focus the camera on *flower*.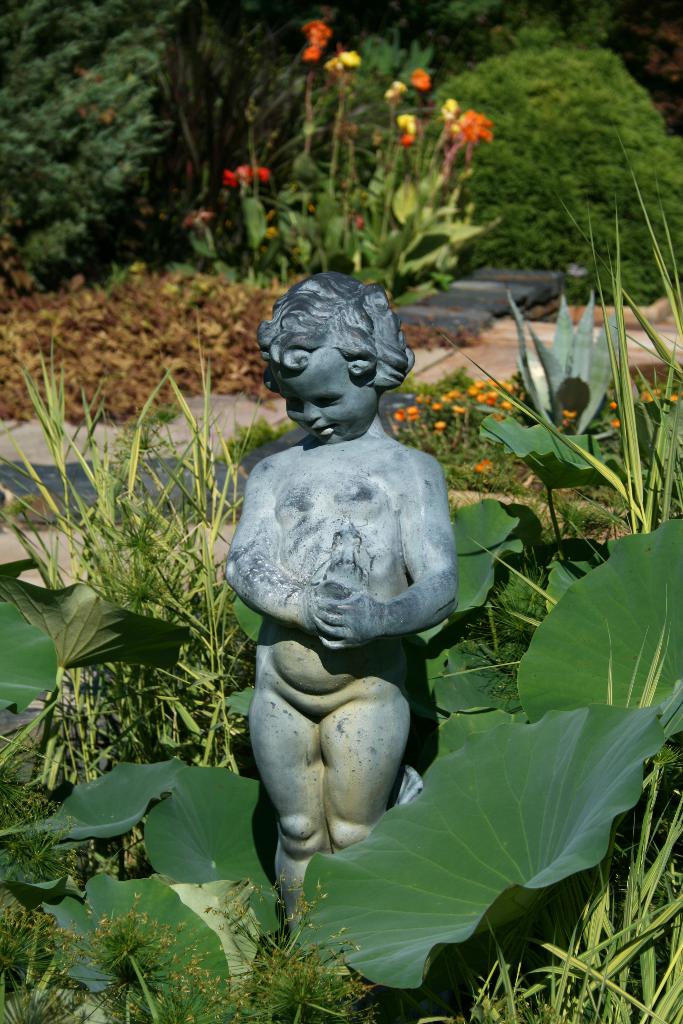
Focus region: Rect(384, 73, 402, 104).
